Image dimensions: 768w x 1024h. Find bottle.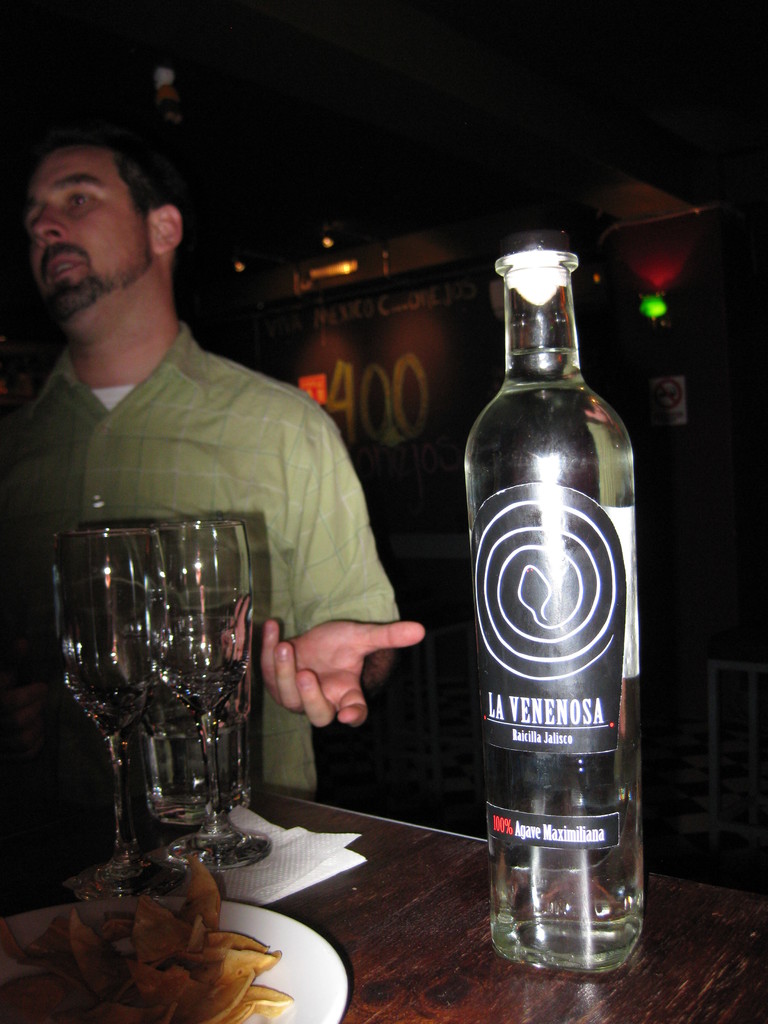
bbox=[451, 256, 653, 952].
